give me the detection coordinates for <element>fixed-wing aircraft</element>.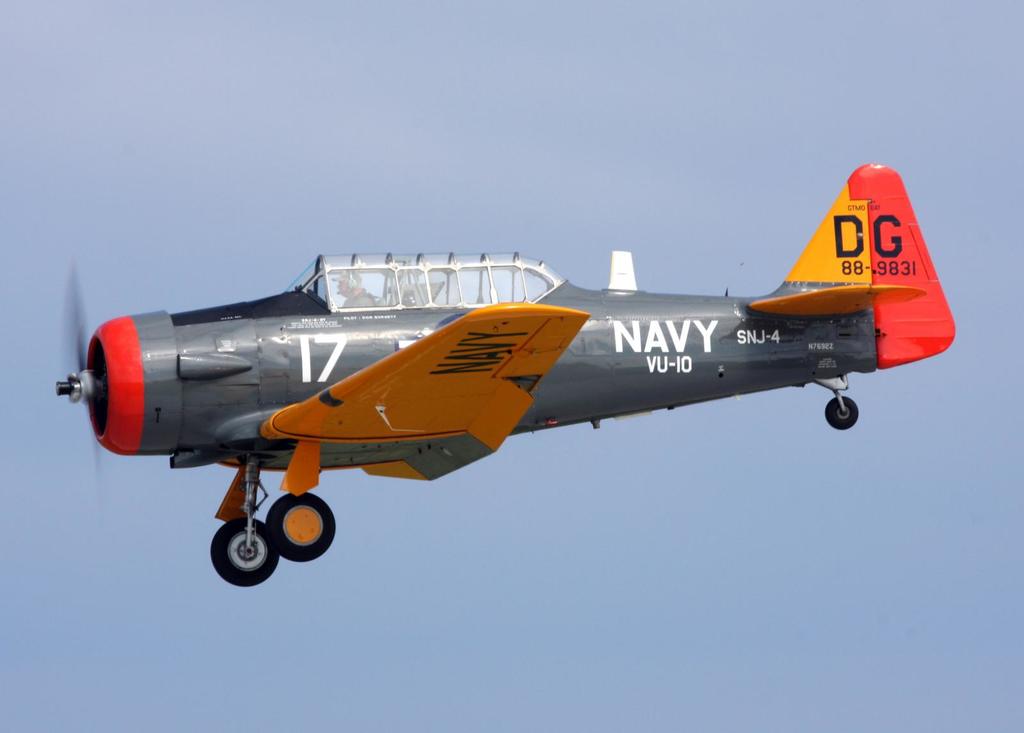
<region>57, 161, 956, 586</region>.
